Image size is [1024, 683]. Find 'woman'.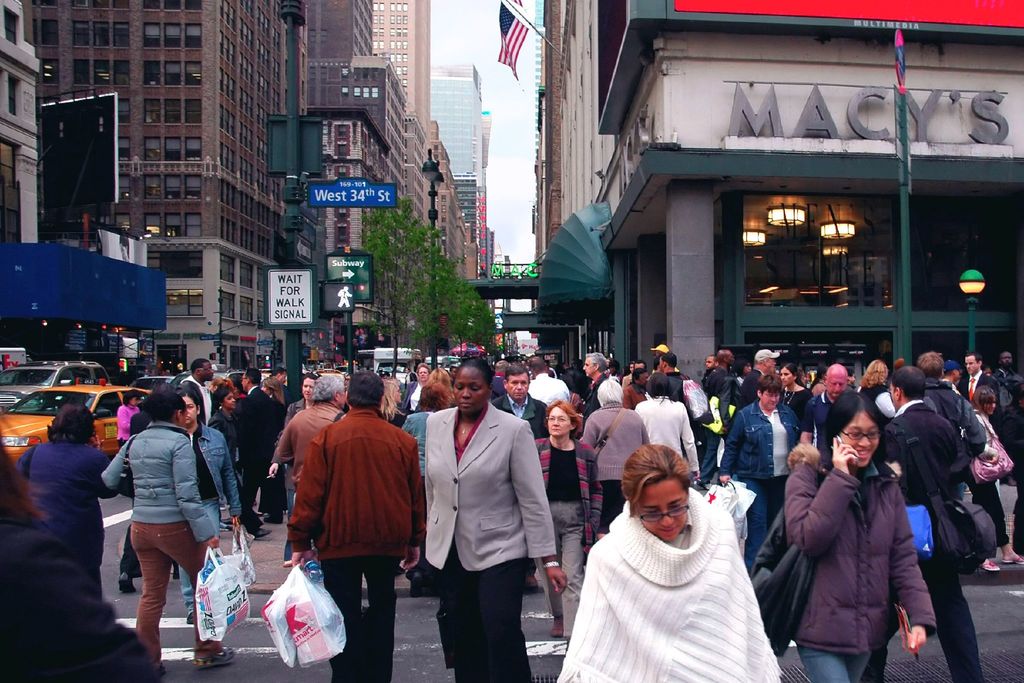
bbox(959, 385, 1022, 568).
